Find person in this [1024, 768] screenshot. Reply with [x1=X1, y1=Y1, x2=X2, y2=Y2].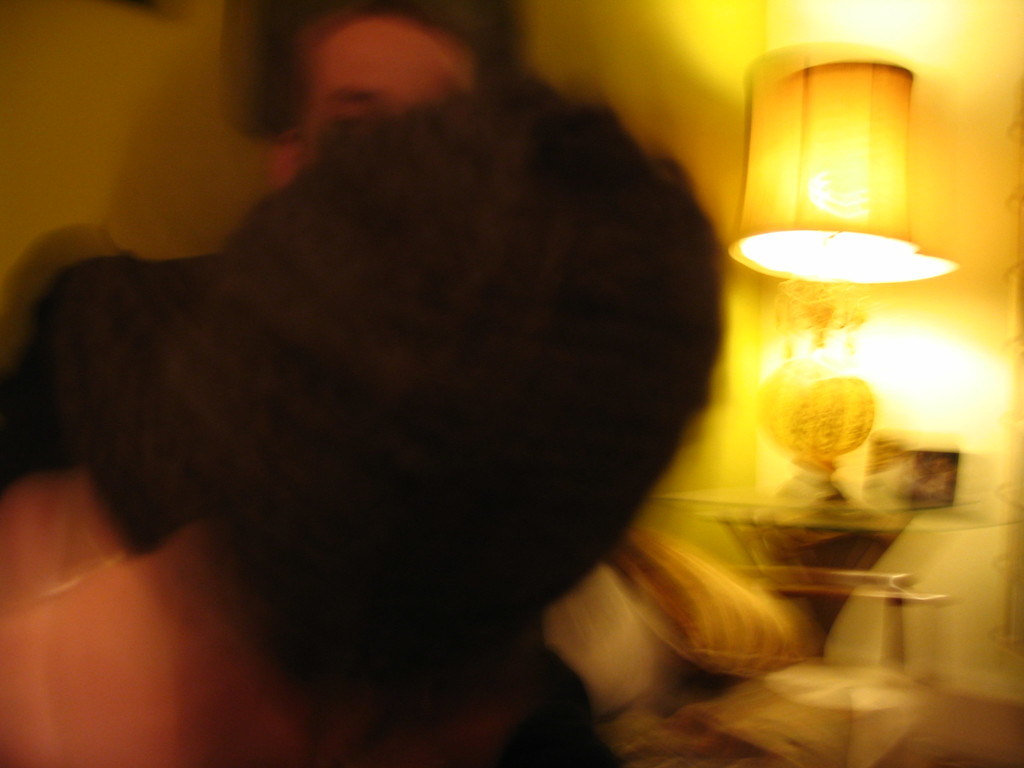
[x1=0, y1=54, x2=737, y2=767].
